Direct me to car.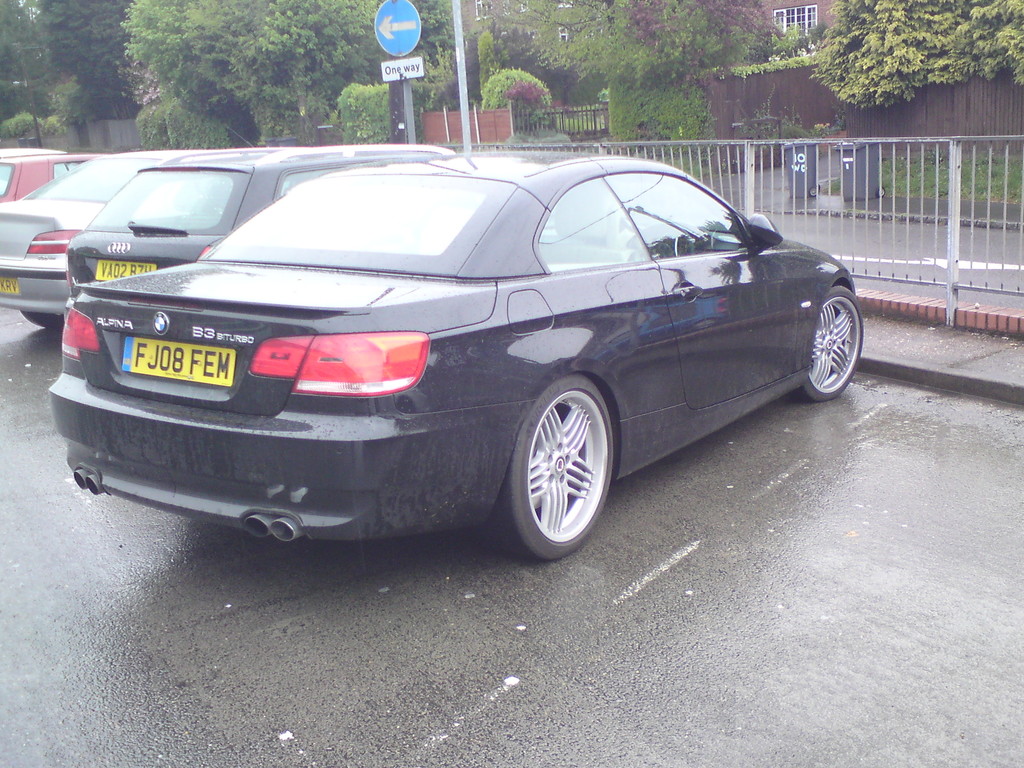
Direction: 0,148,183,207.
